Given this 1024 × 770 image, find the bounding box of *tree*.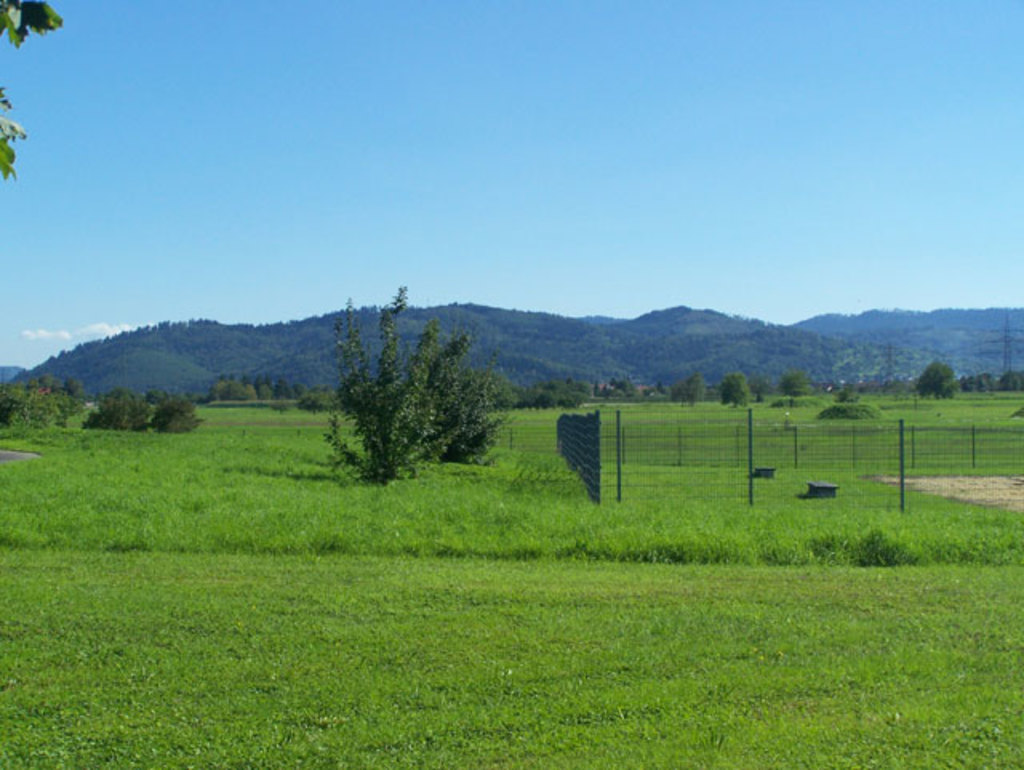
detection(312, 303, 504, 490).
